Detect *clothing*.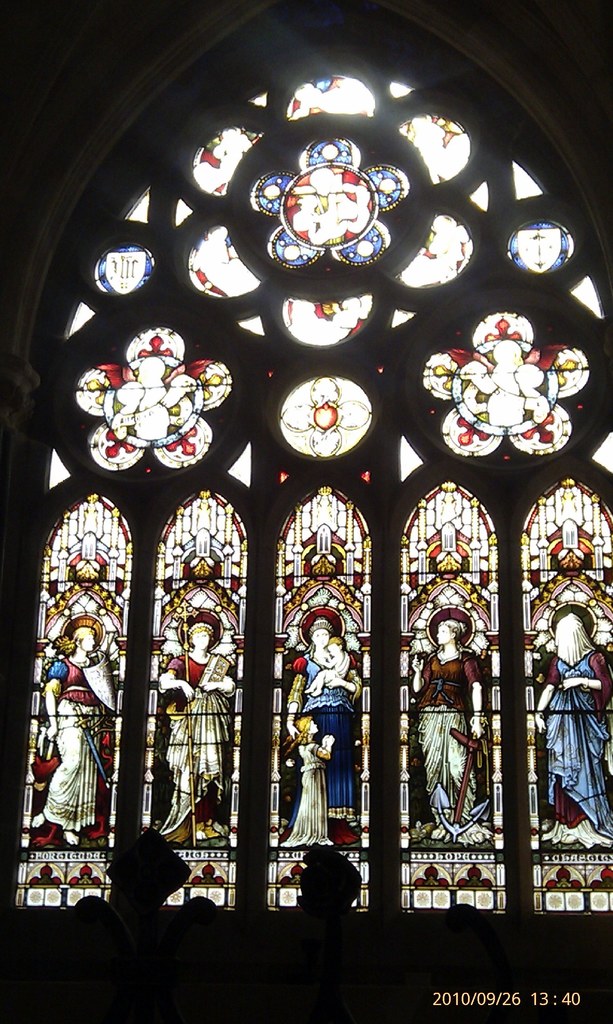
Detected at <box>299,653,349,692</box>.
